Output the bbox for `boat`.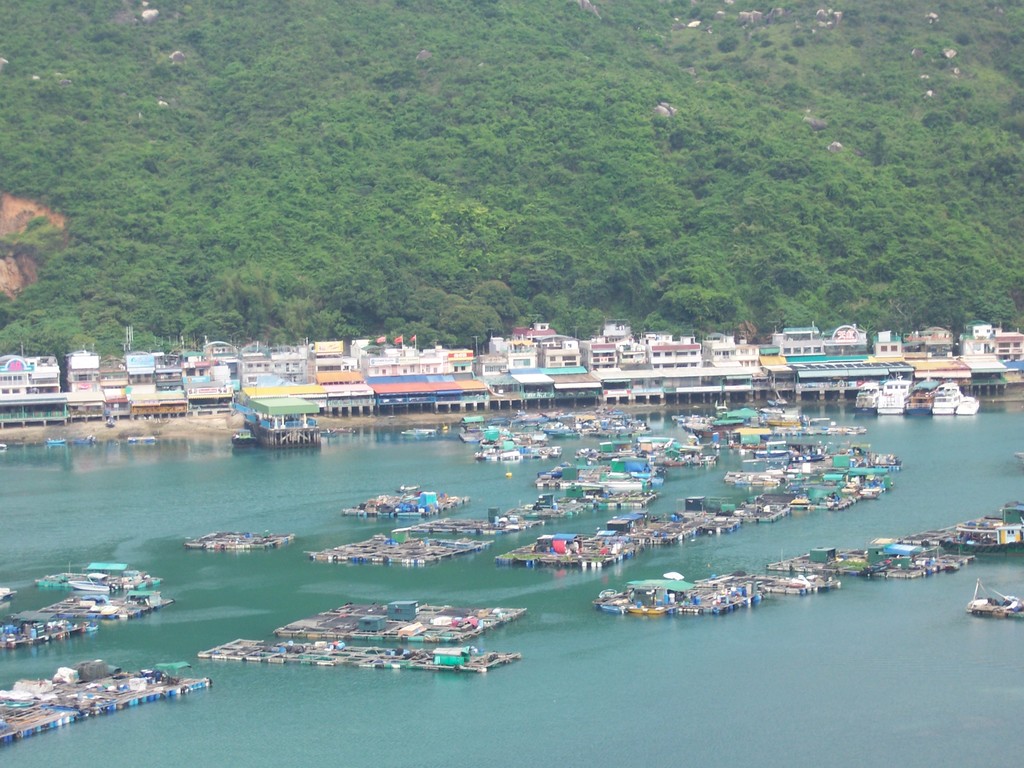
select_region(625, 604, 669, 616).
